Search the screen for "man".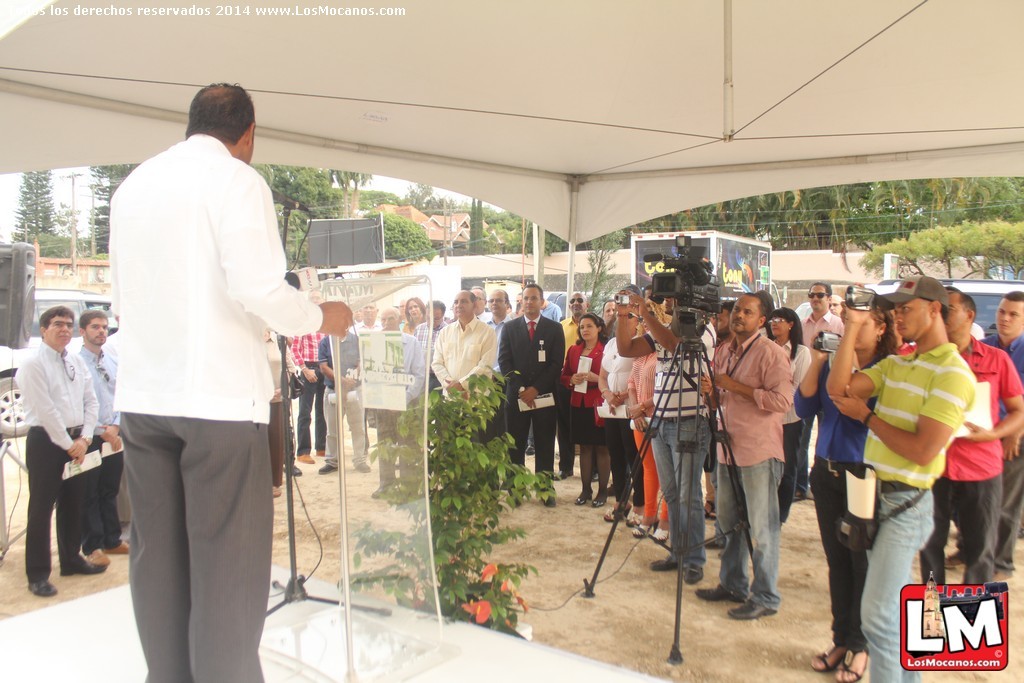
Found at 94,61,313,682.
